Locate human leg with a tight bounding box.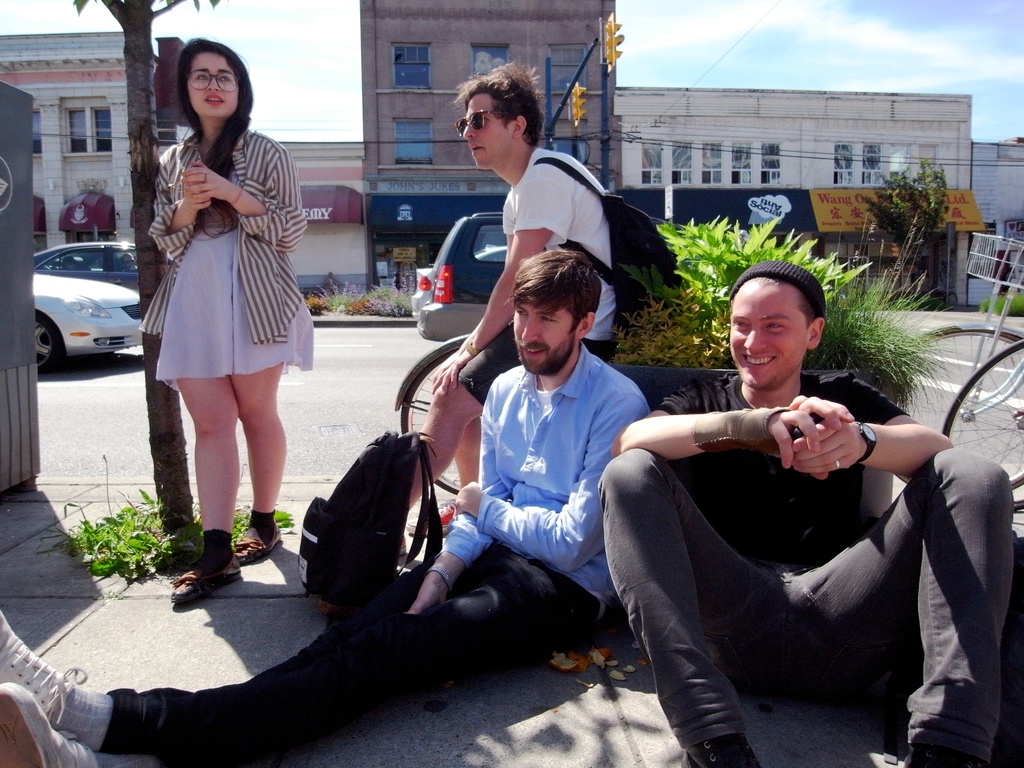
Rect(410, 420, 481, 536).
